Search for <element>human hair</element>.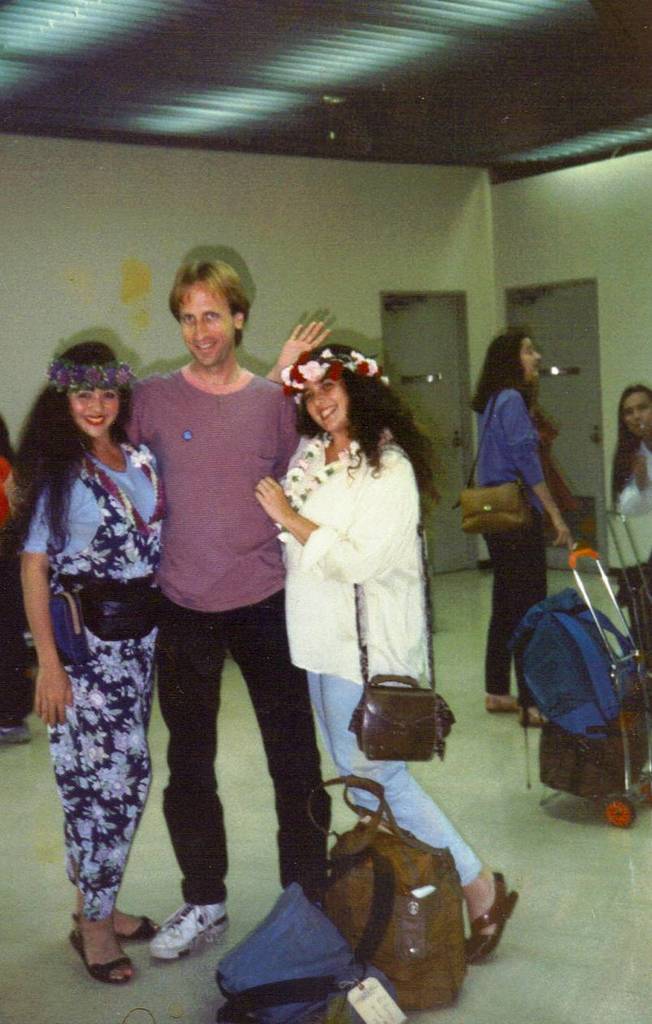
Found at 6:342:130:558.
